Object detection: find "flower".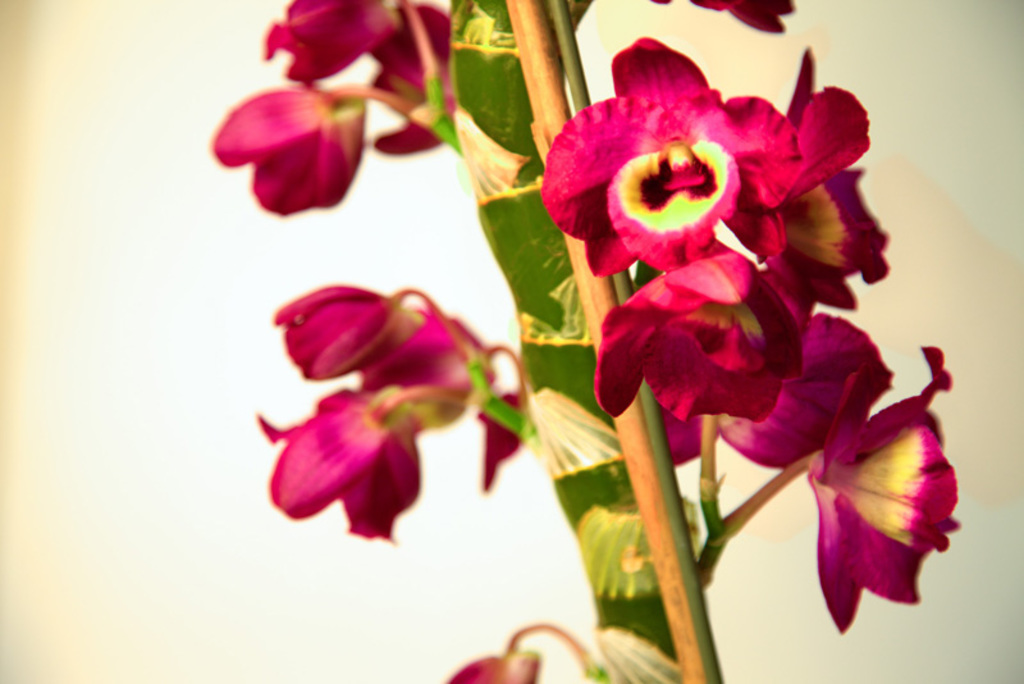
(x1=261, y1=0, x2=398, y2=83).
